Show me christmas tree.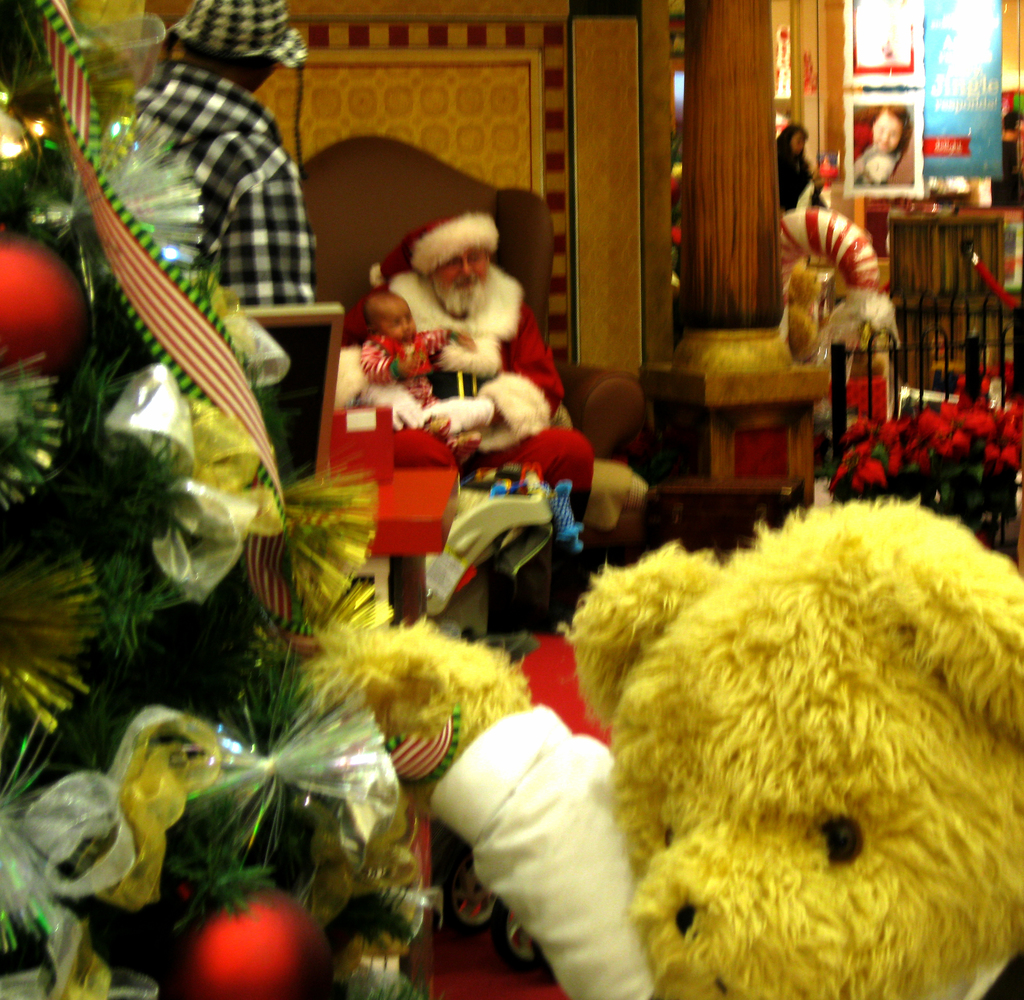
christmas tree is here: box(0, 0, 450, 999).
